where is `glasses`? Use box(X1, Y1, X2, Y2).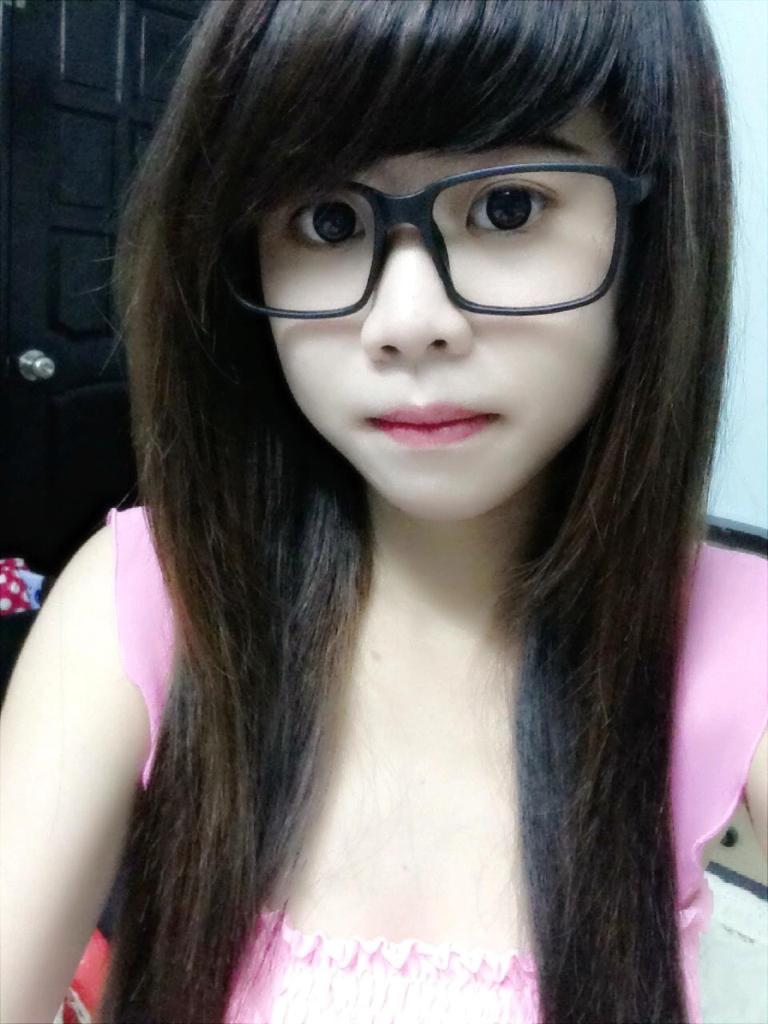
box(218, 162, 666, 321).
